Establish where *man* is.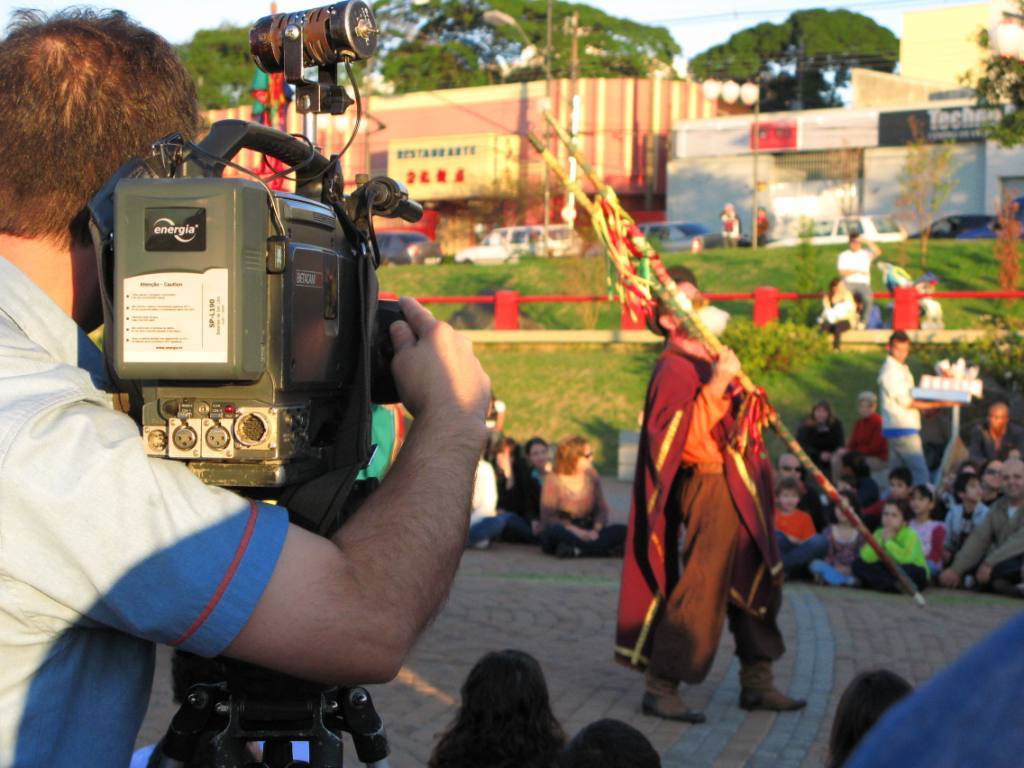
Established at <box>970,400,1023,459</box>.
